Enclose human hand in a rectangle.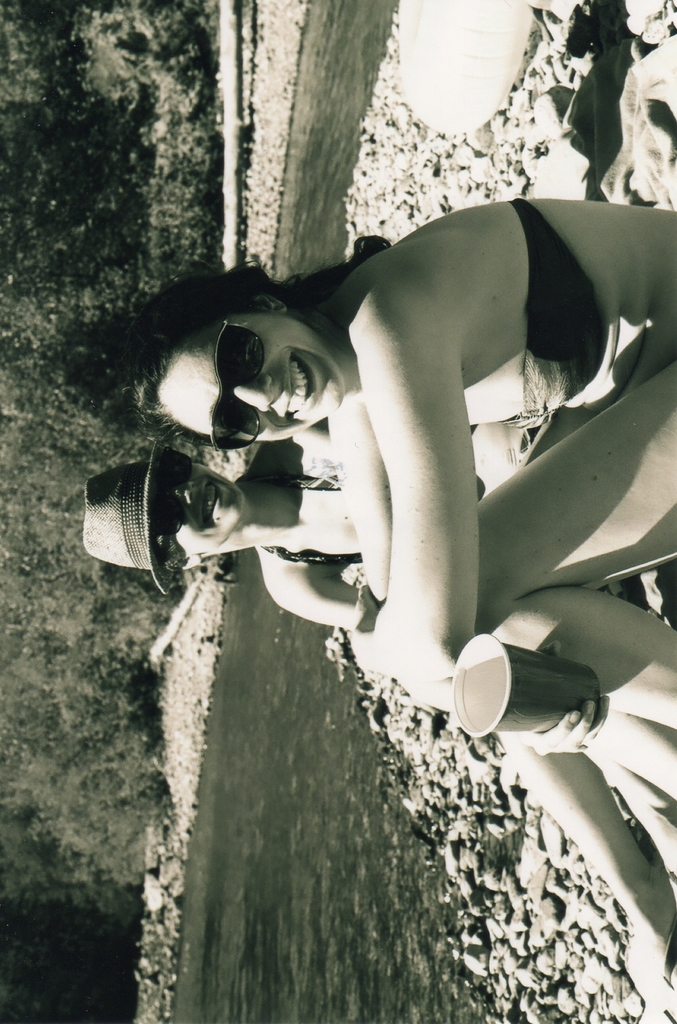
<region>511, 689, 612, 764</region>.
